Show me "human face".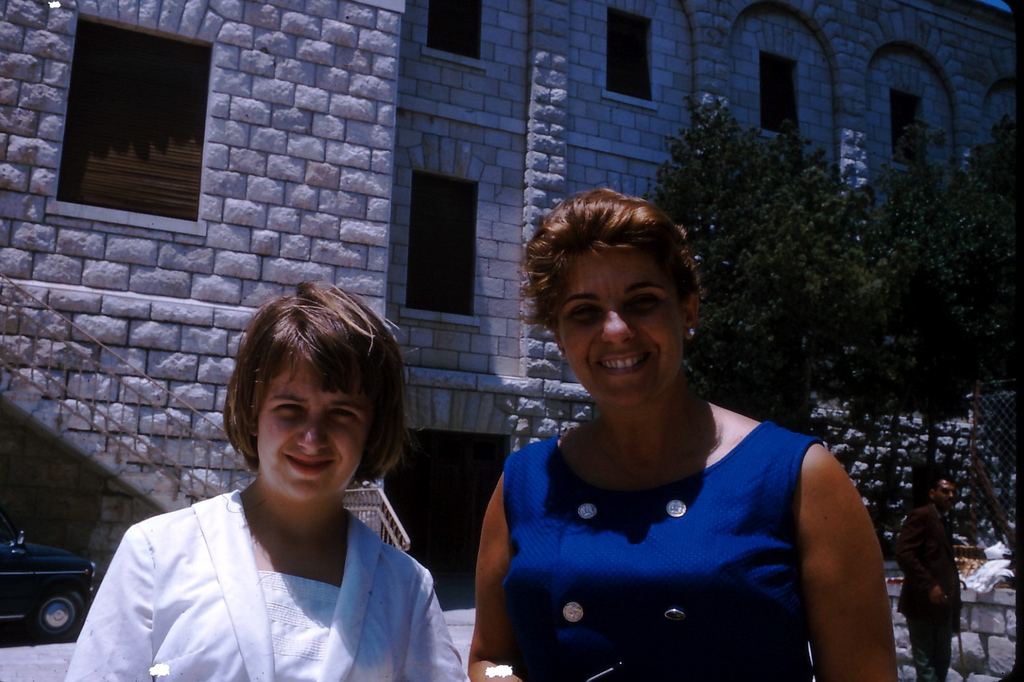
"human face" is here: rect(245, 357, 380, 498).
